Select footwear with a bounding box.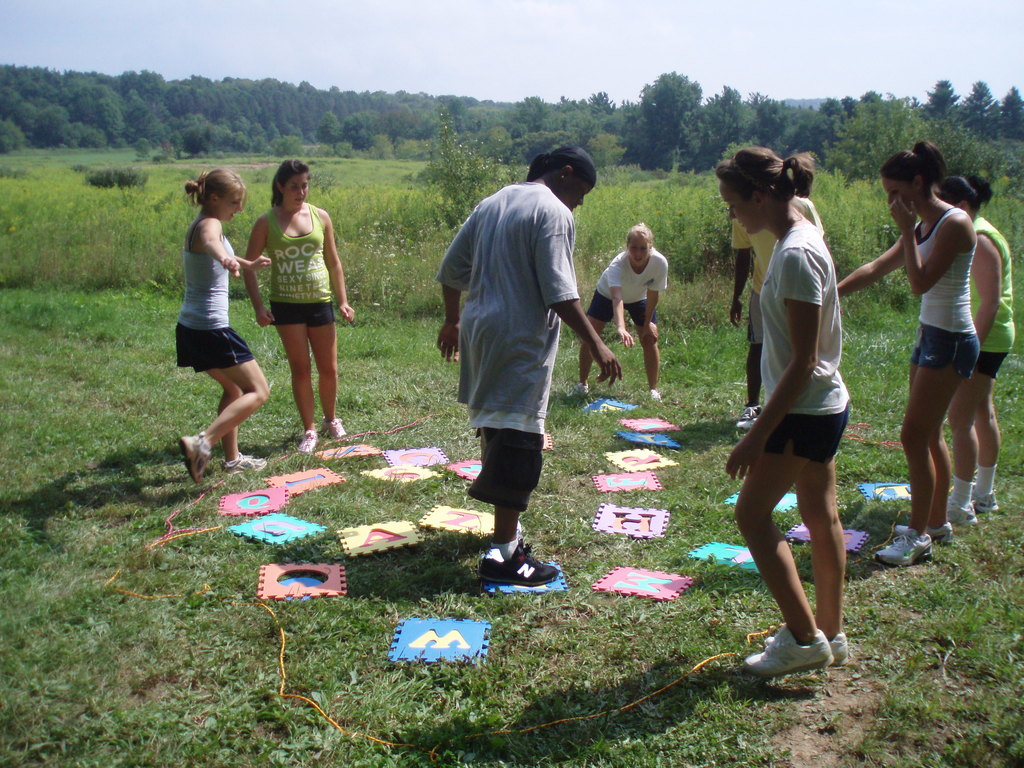
Rect(894, 521, 948, 545).
